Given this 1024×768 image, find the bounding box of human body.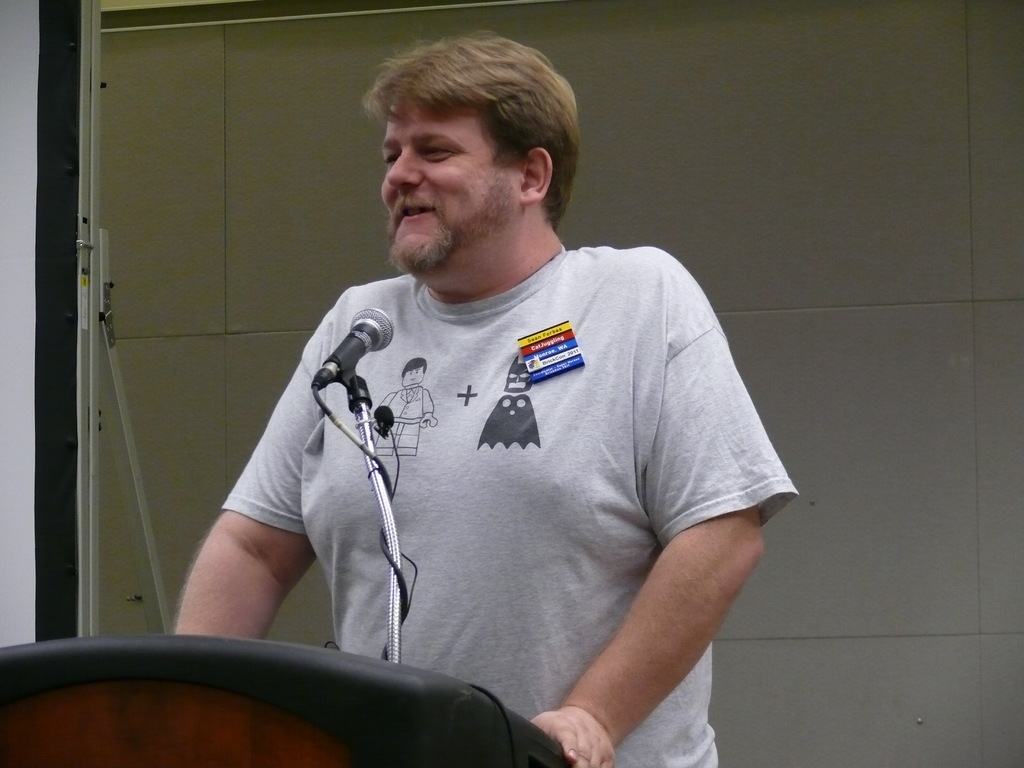
box=[370, 383, 440, 459].
